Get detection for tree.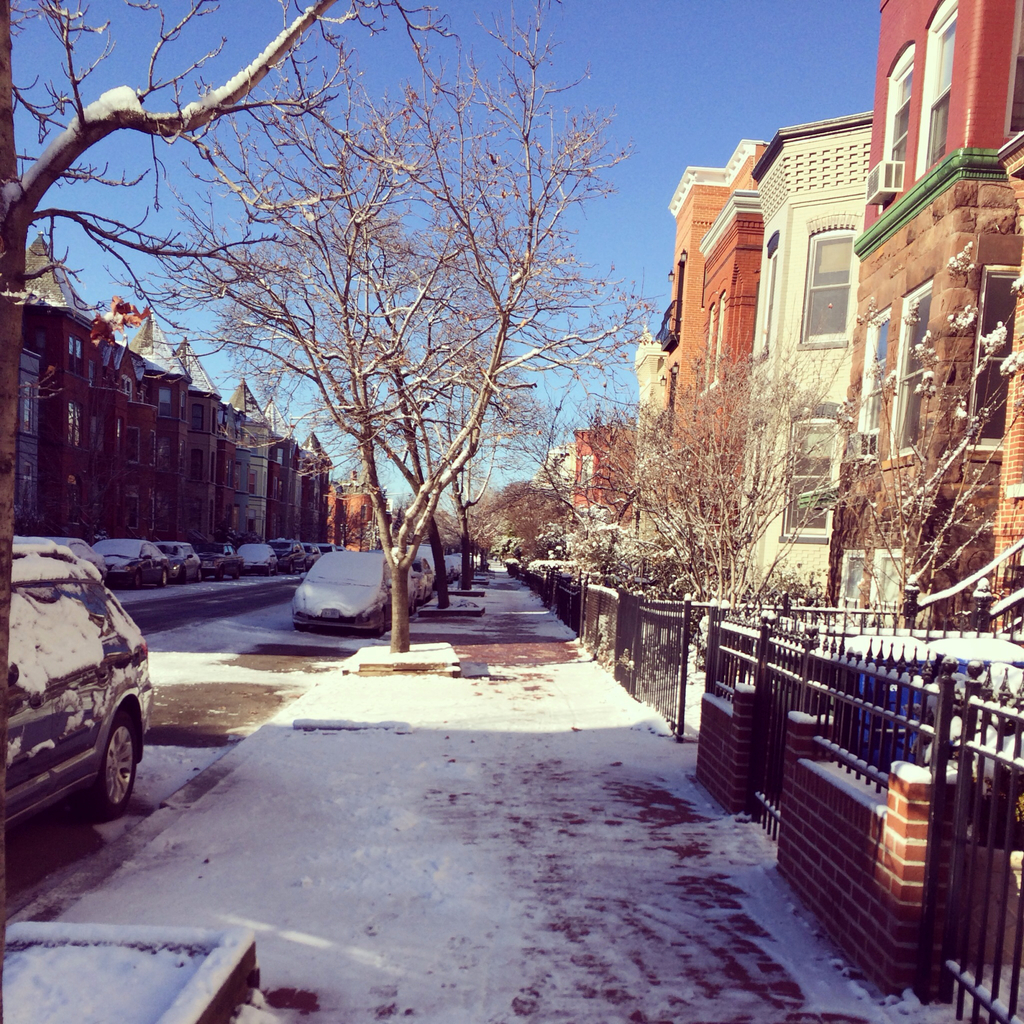
Detection: [339, 211, 608, 618].
